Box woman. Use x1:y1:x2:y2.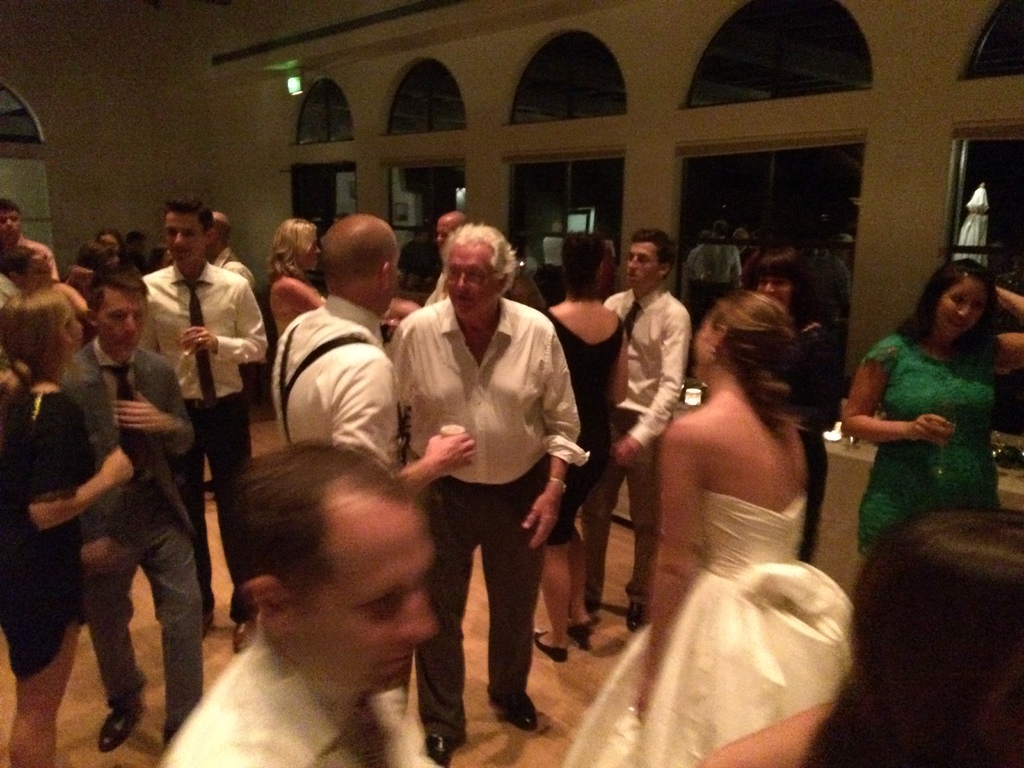
829:272:1023:539.
